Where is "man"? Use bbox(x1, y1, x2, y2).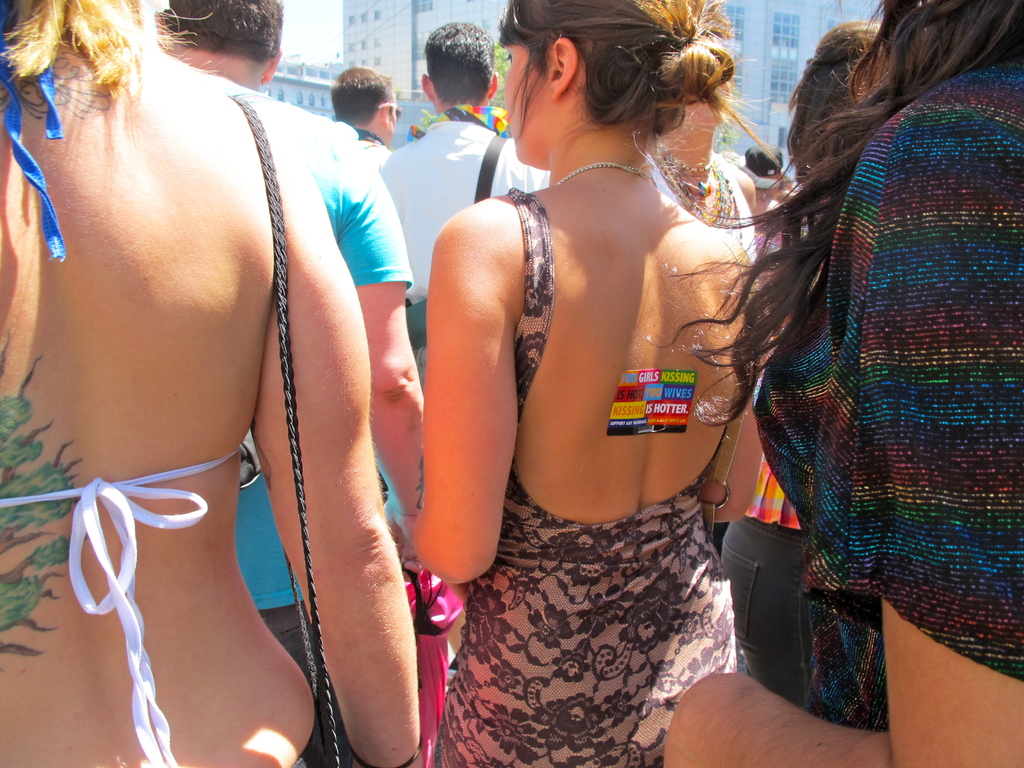
bbox(152, 0, 439, 767).
